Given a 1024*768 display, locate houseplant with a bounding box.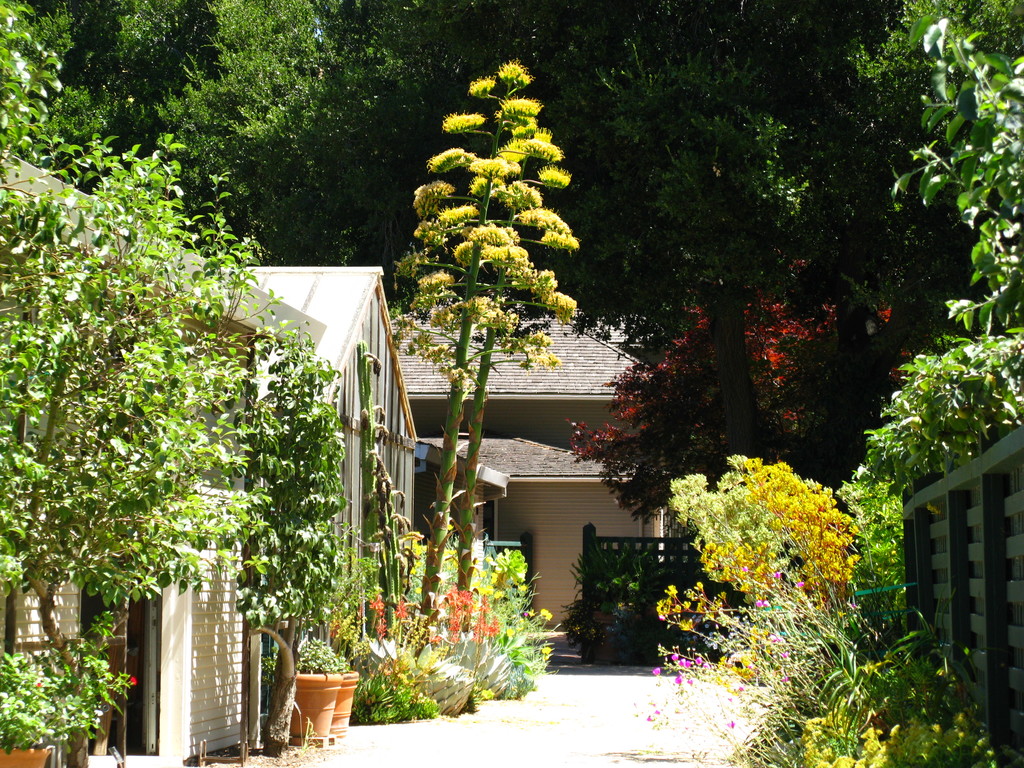
Located: 333,628,368,750.
